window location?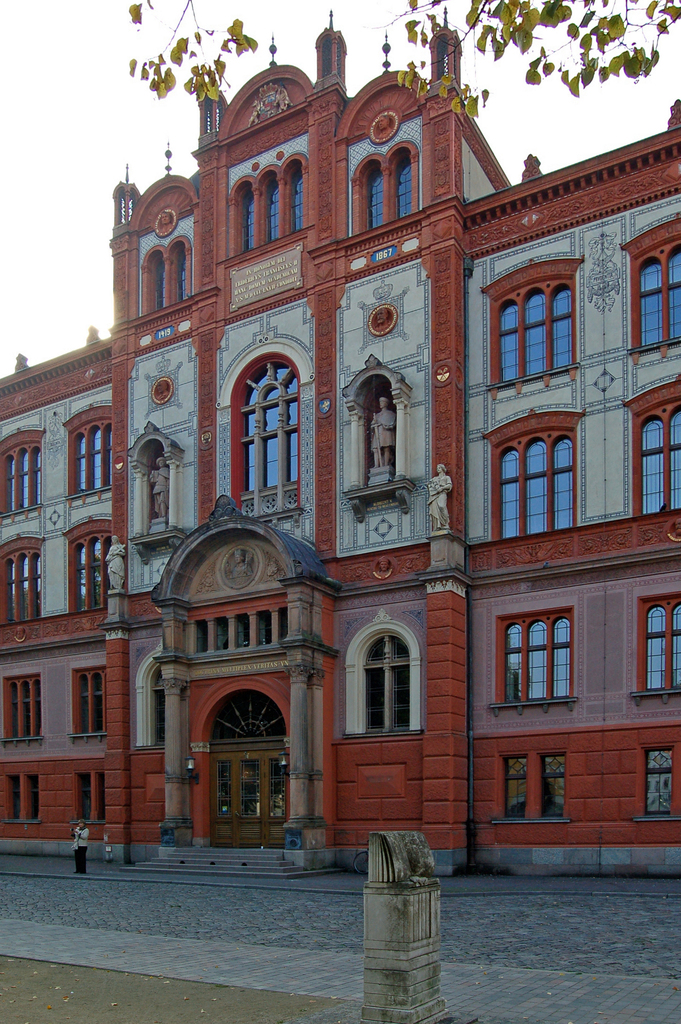
{"left": 340, "top": 136, "right": 429, "bottom": 244}
